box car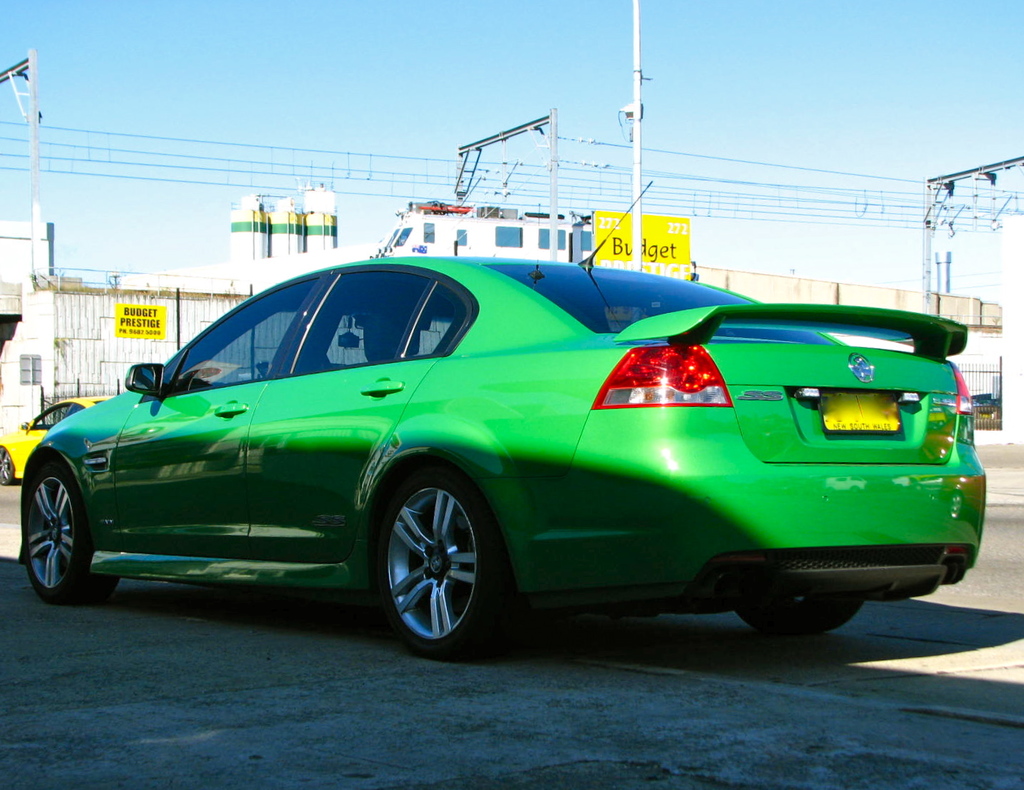
box(0, 394, 117, 488)
